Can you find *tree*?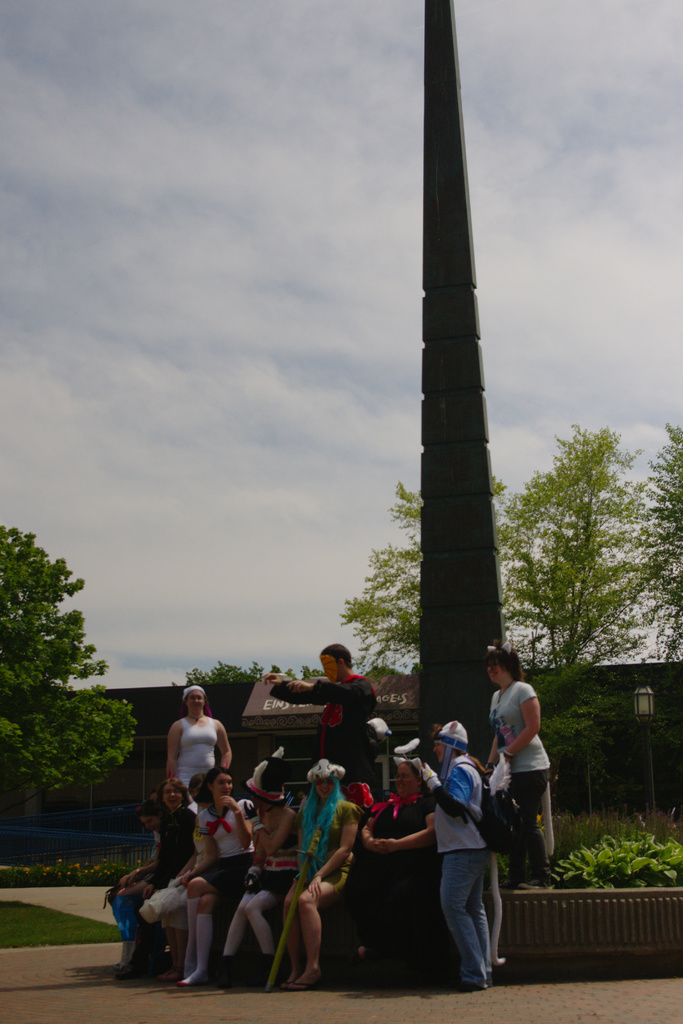
Yes, bounding box: bbox=(497, 413, 647, 671).
